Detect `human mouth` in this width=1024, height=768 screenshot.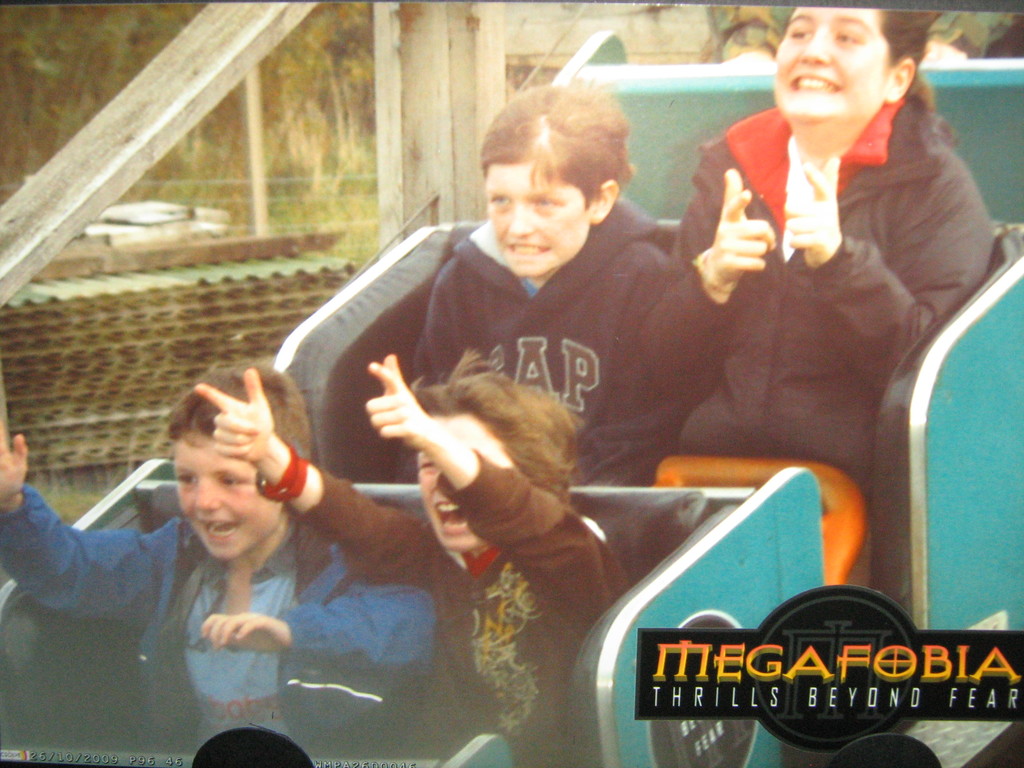
Detection: crop(508, 242, 550, 257).
